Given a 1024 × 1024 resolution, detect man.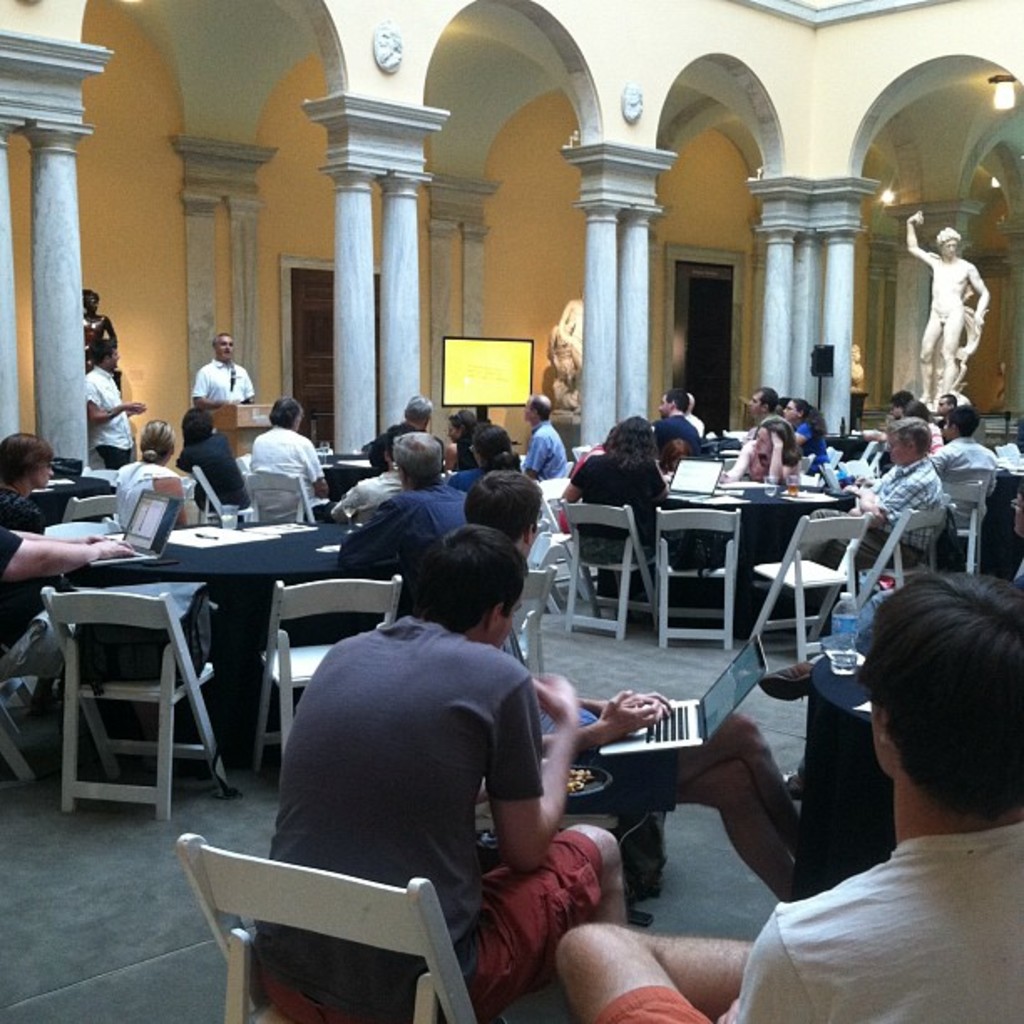
<bbox>750, 479, 1022, 796</bbox>.
